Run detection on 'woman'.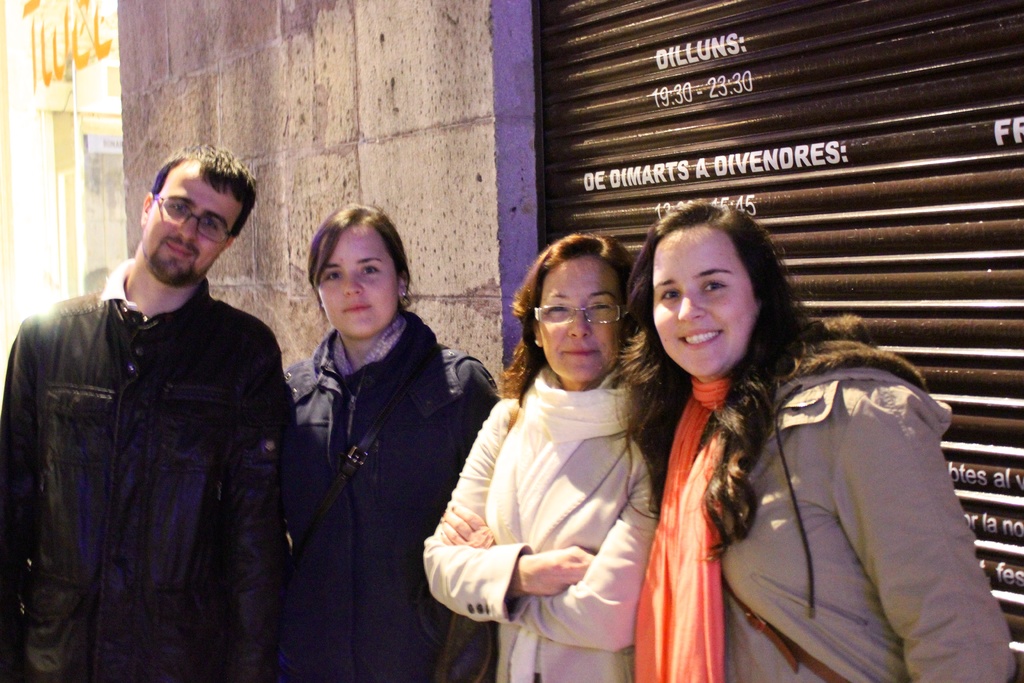
Result: [604, 197, 1017, 682].
